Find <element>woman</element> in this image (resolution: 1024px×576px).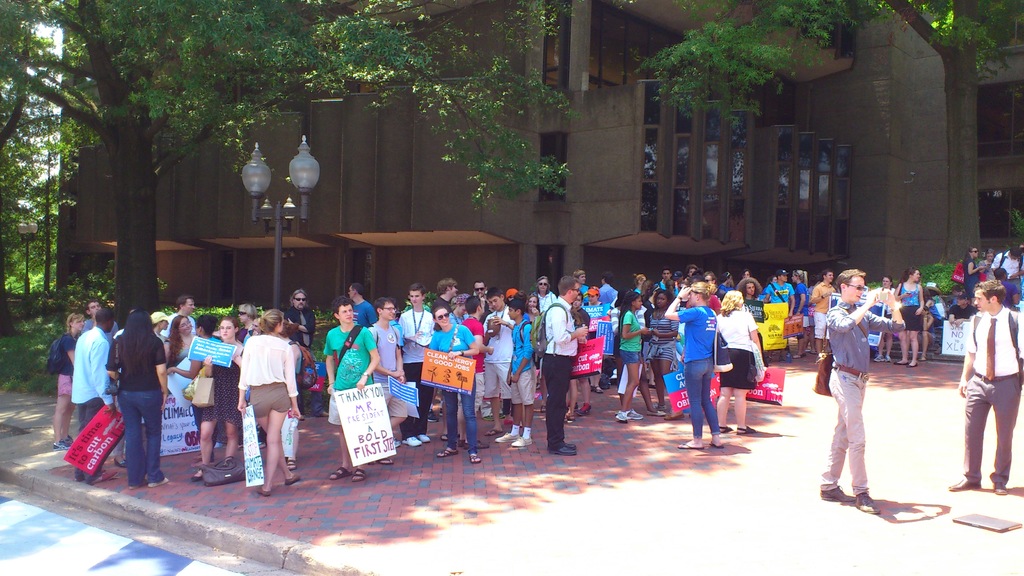
locate(872, 276, 899, 362).
